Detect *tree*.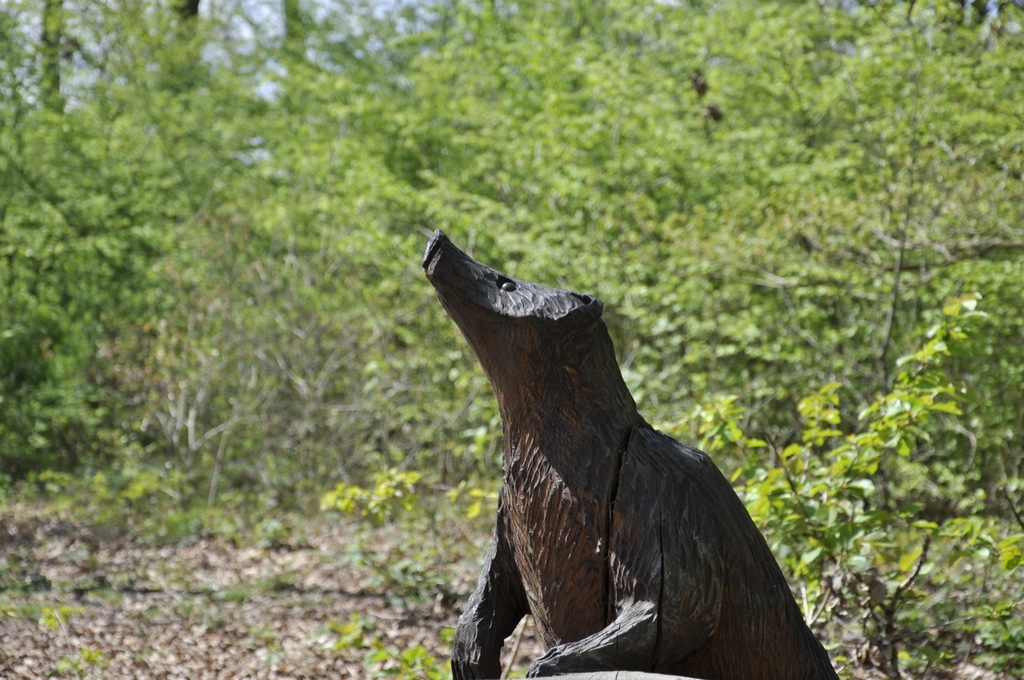
Detected at x1=609 y1=11 x2=1023 y2=521.
